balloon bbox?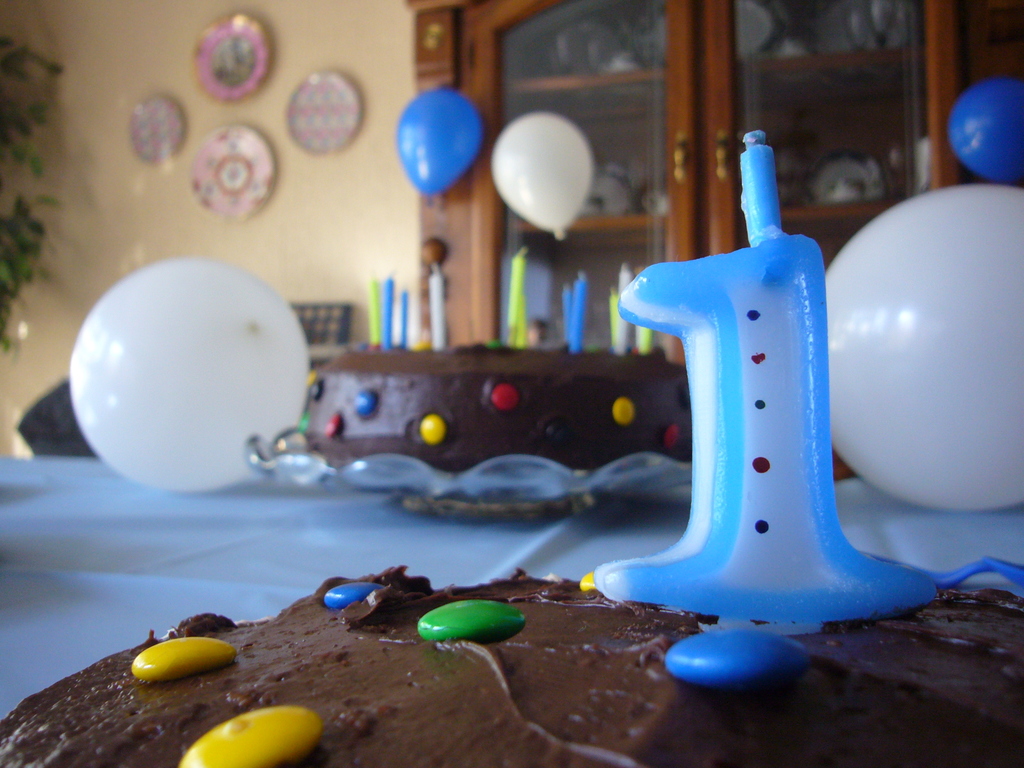
[left=72, top=257, right=309, bottom=490]
